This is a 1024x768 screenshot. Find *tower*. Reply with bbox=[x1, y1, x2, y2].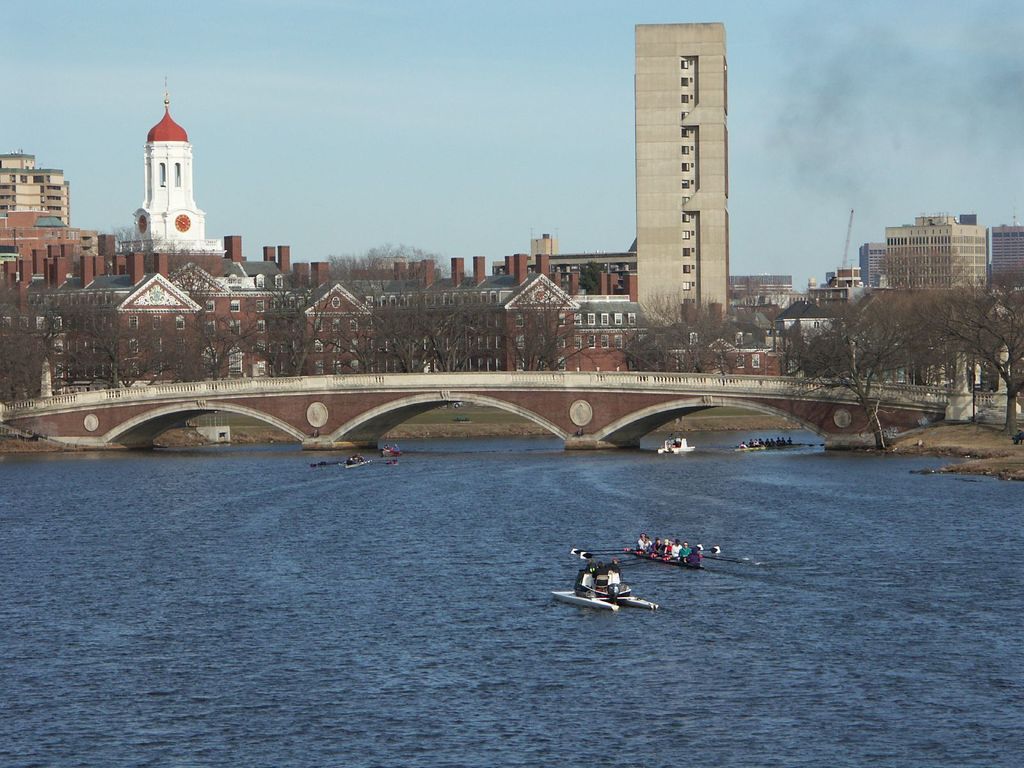
bbox=[128, 94, 225, 248].
